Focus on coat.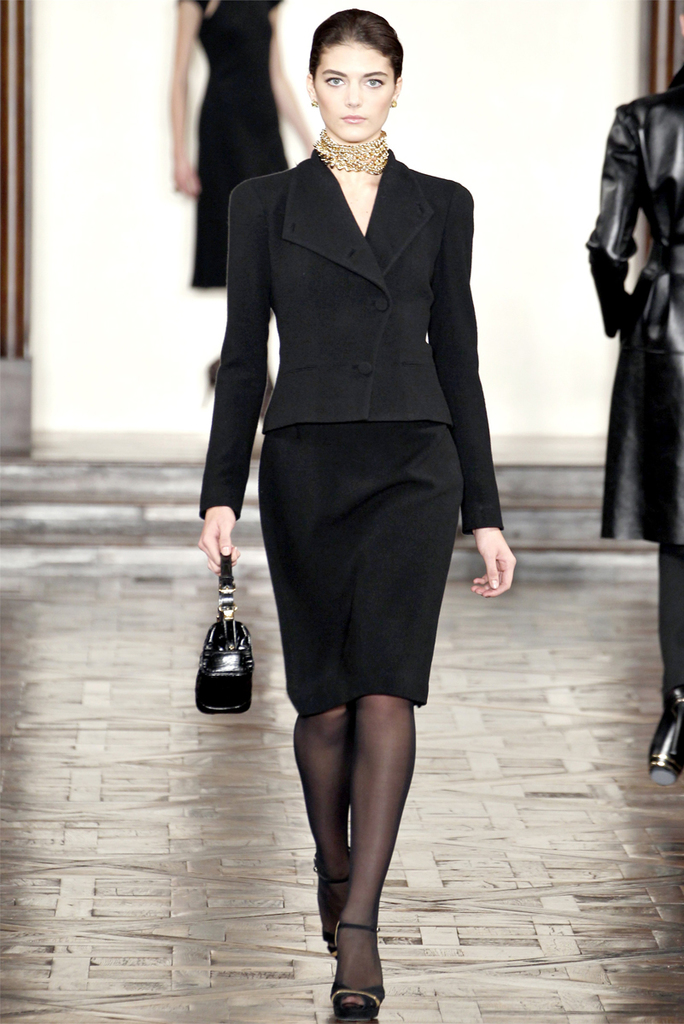
Focused at 199/141/503/533.
